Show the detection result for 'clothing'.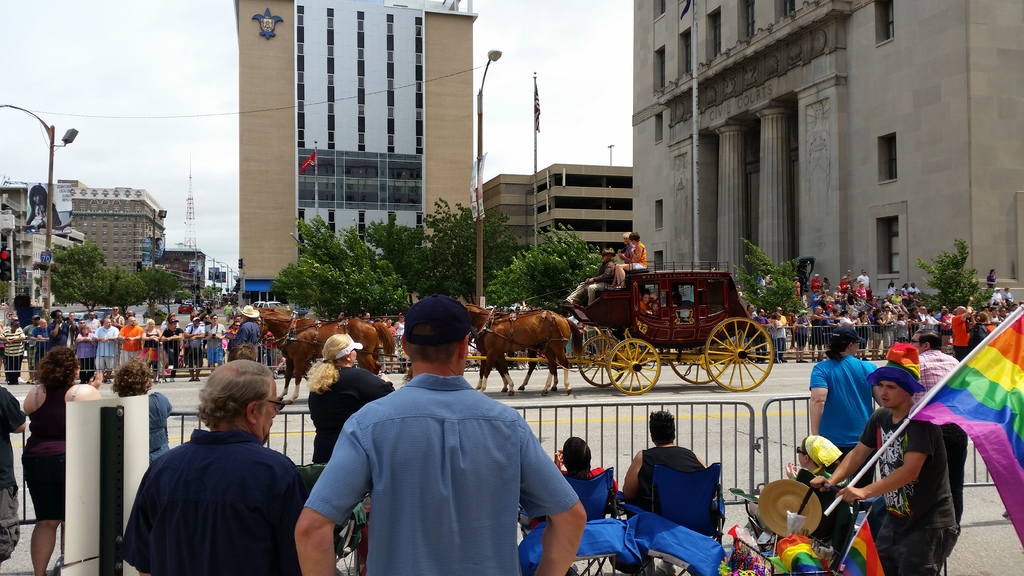
(x1=383, y1=322, x2=395, y2=344).
